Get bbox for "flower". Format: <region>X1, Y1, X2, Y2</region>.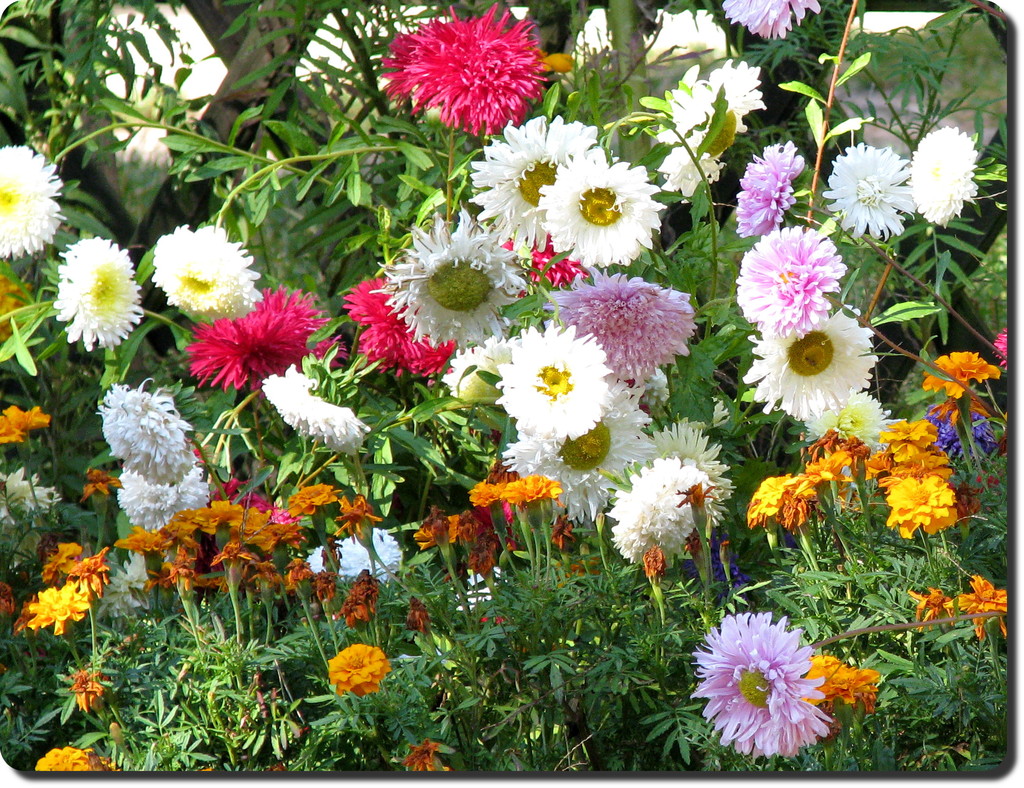
<region>51, 236, 145, 355</region>.
